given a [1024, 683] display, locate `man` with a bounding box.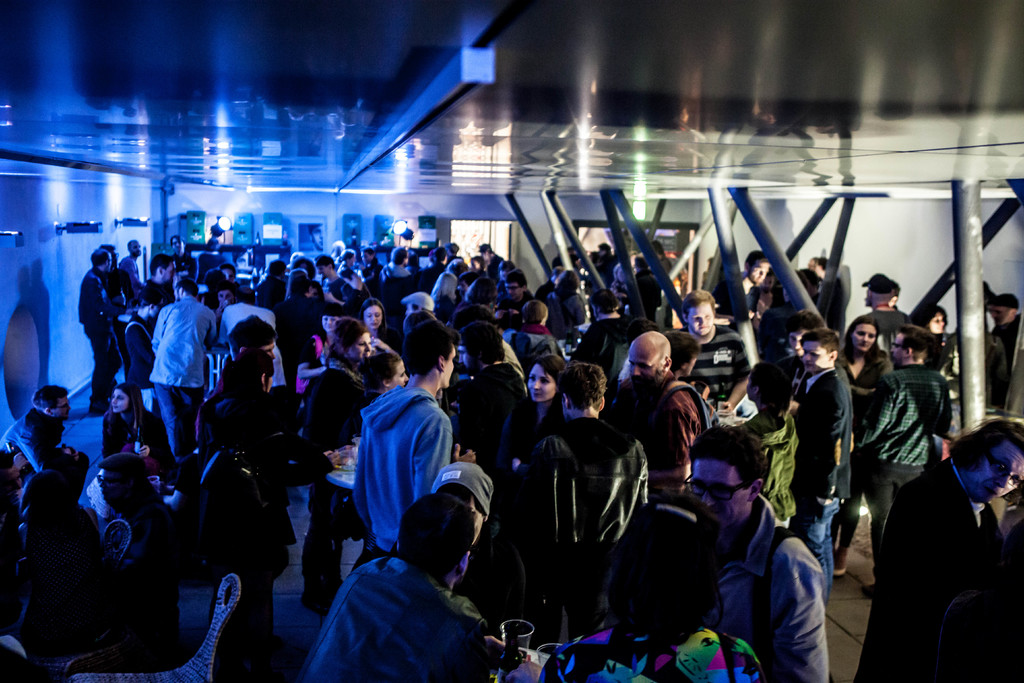
Located: (497, 286, 578, 378).
